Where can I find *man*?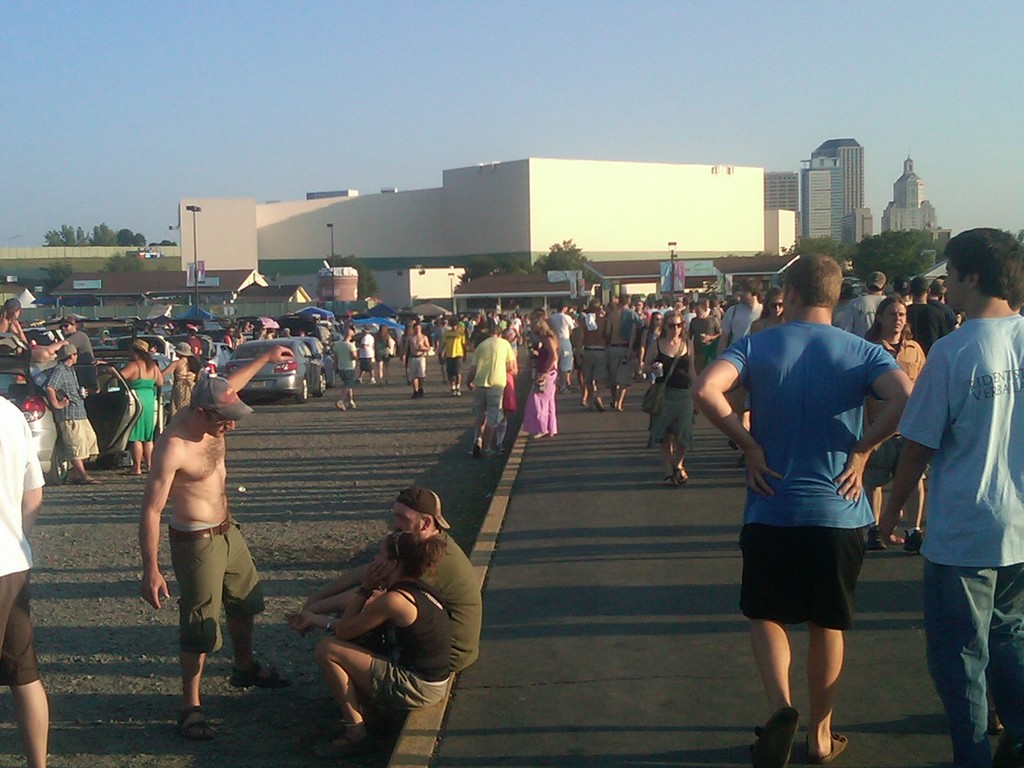
You can find it at locate(691, 247, 909, 767).
